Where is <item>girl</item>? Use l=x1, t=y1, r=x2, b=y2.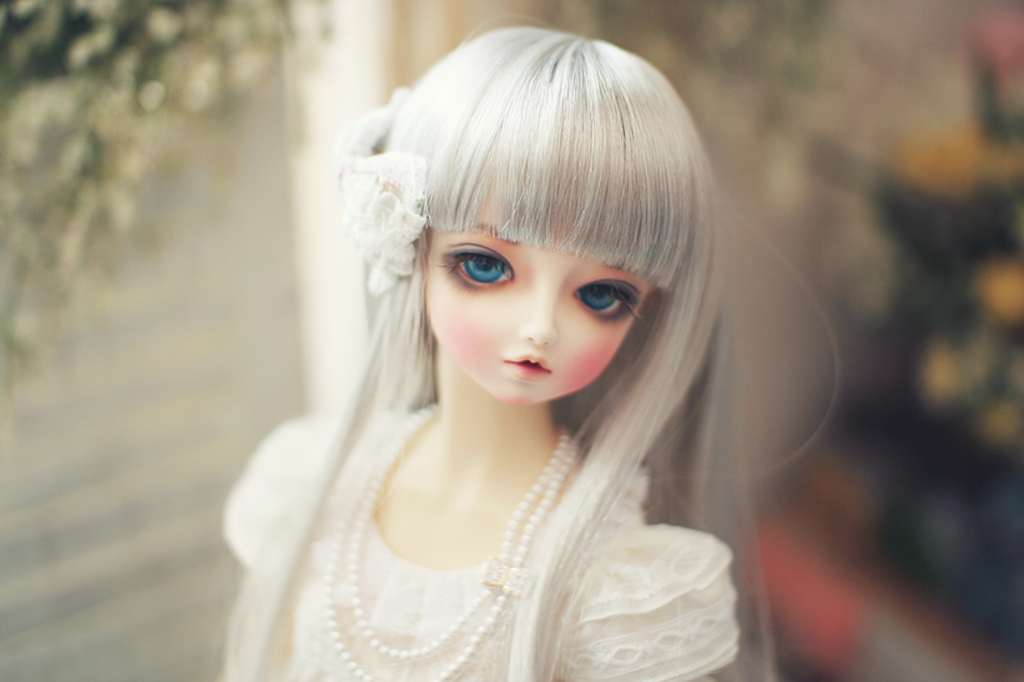
l=221, t=20, r=838, b=681.
